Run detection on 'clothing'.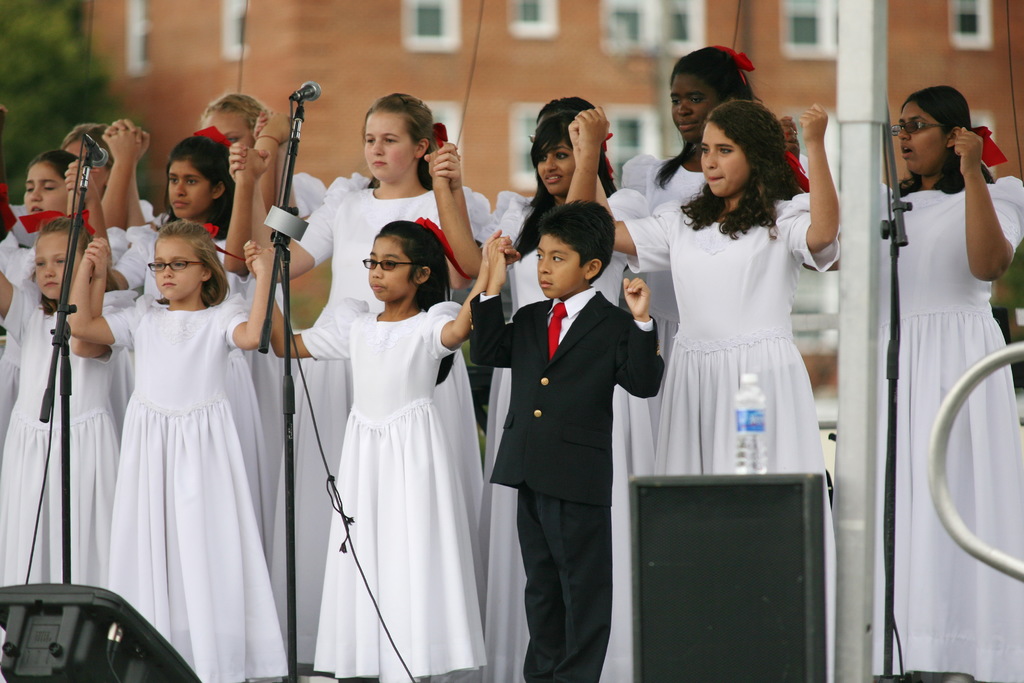
Result: 0:152:811:682.
